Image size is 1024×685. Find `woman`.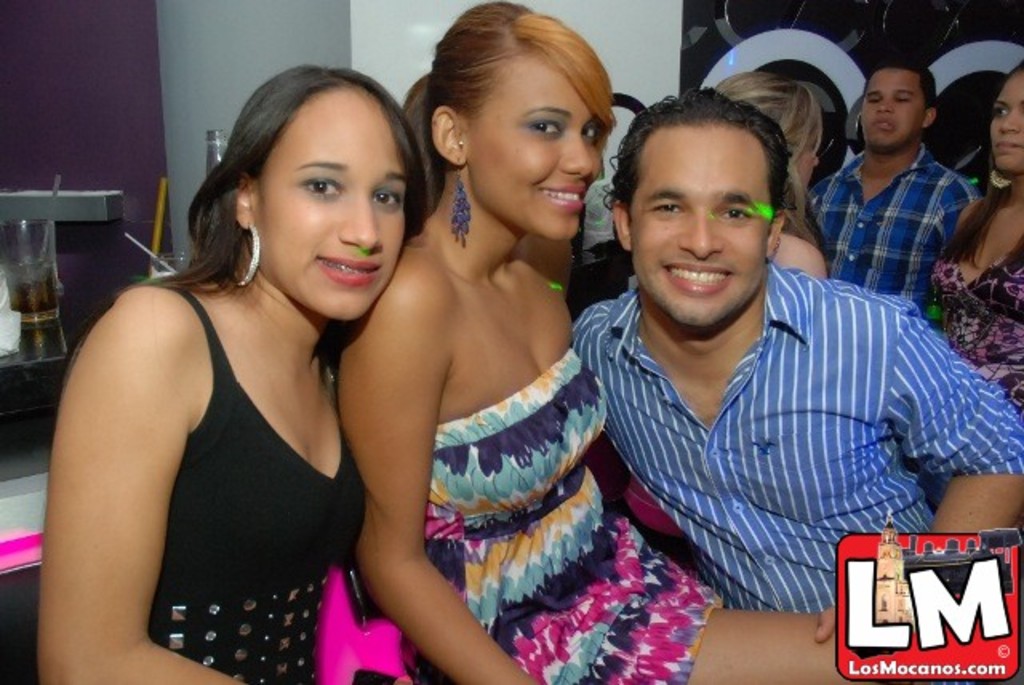
[331, 0, 866, 683].
